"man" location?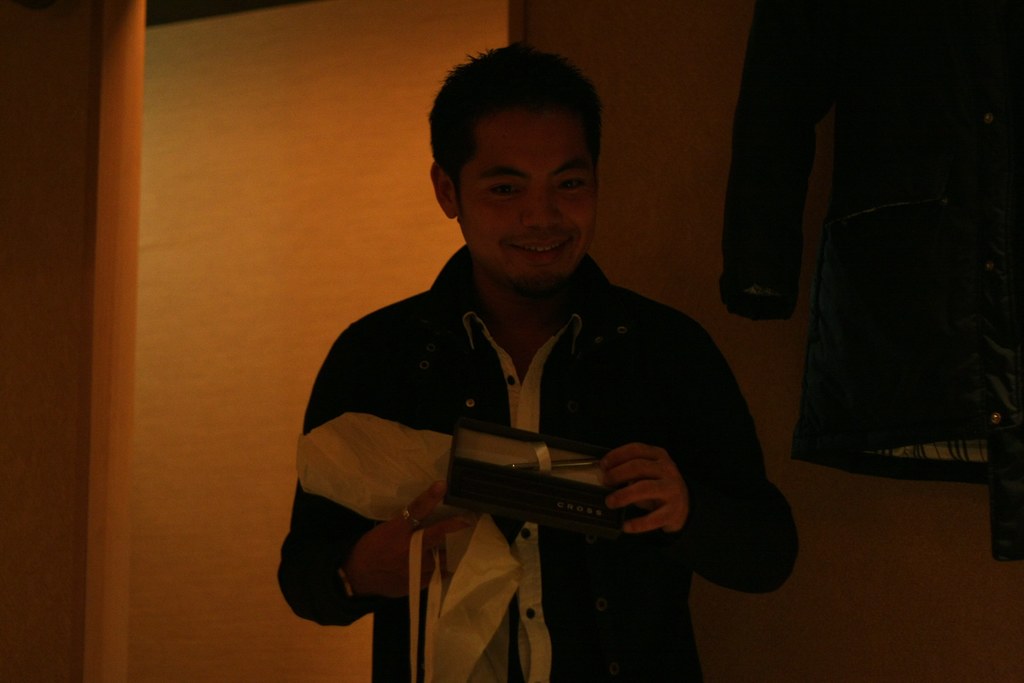
rect(275, 34, 803, 682)
